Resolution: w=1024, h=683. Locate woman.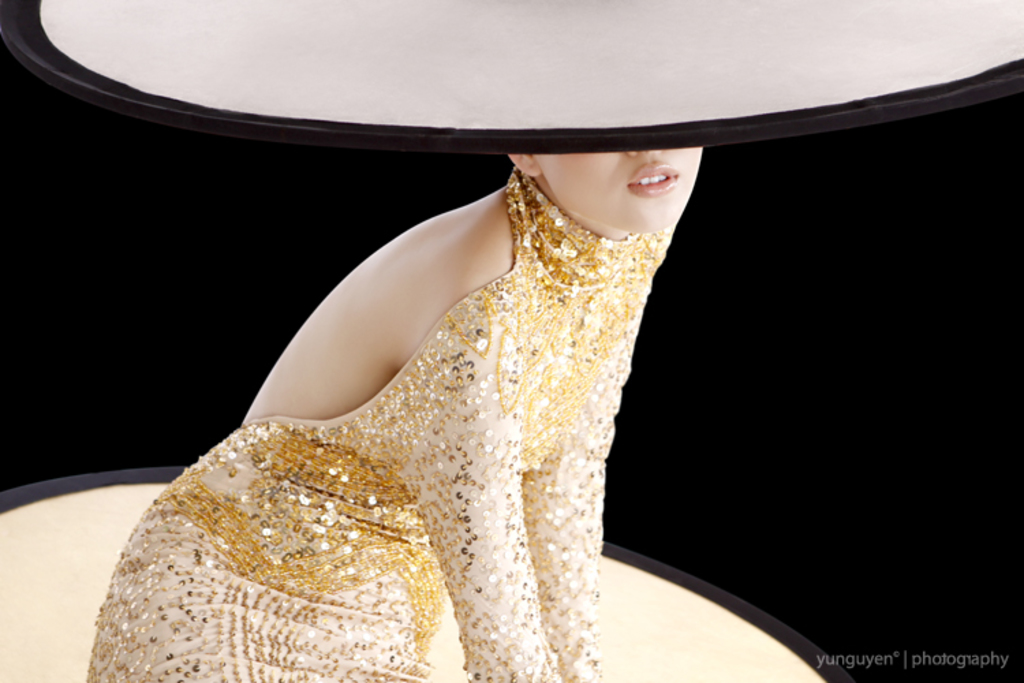
select_region(71, 85, 862, 657).
